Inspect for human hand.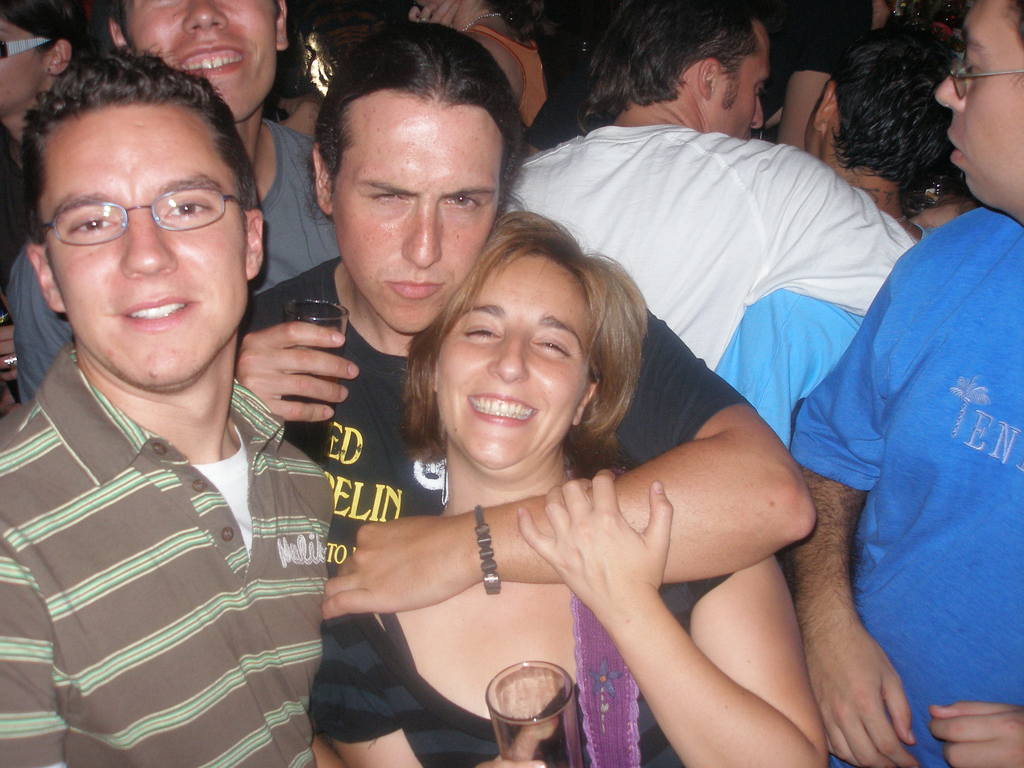
Inspection: box=[476, 714, 562, 767].
